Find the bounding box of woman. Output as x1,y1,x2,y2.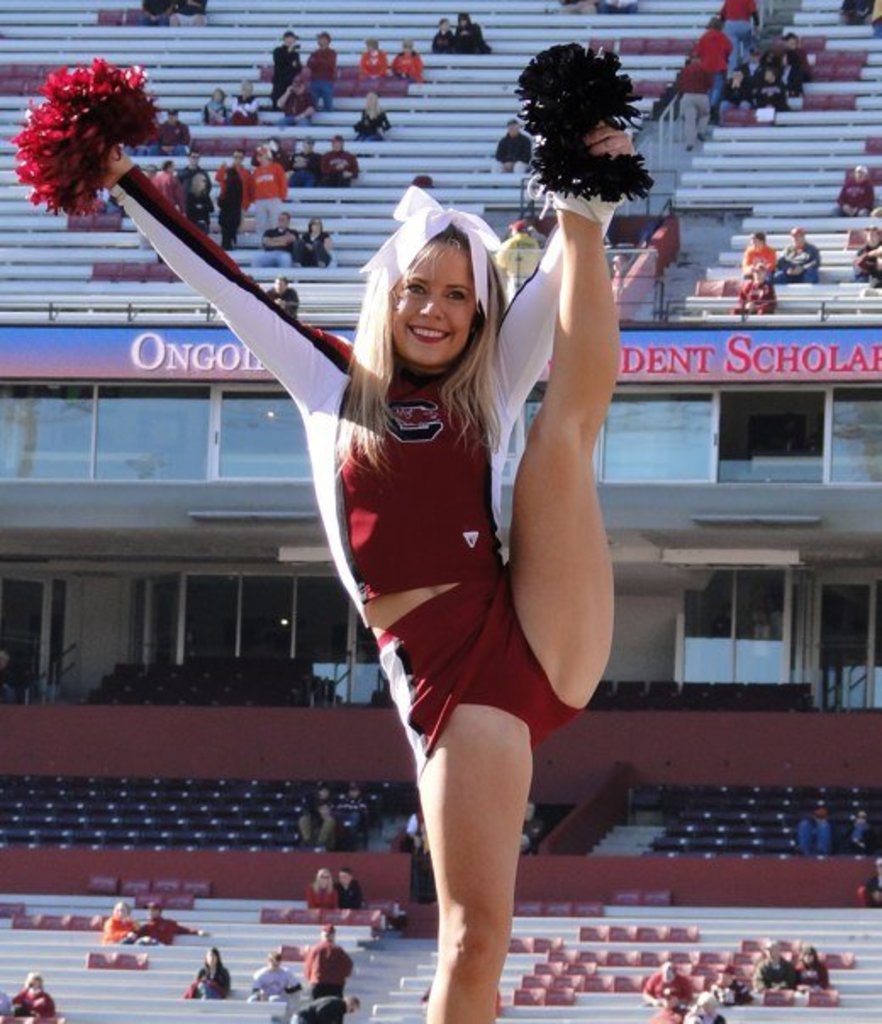
302,215,332,266.
